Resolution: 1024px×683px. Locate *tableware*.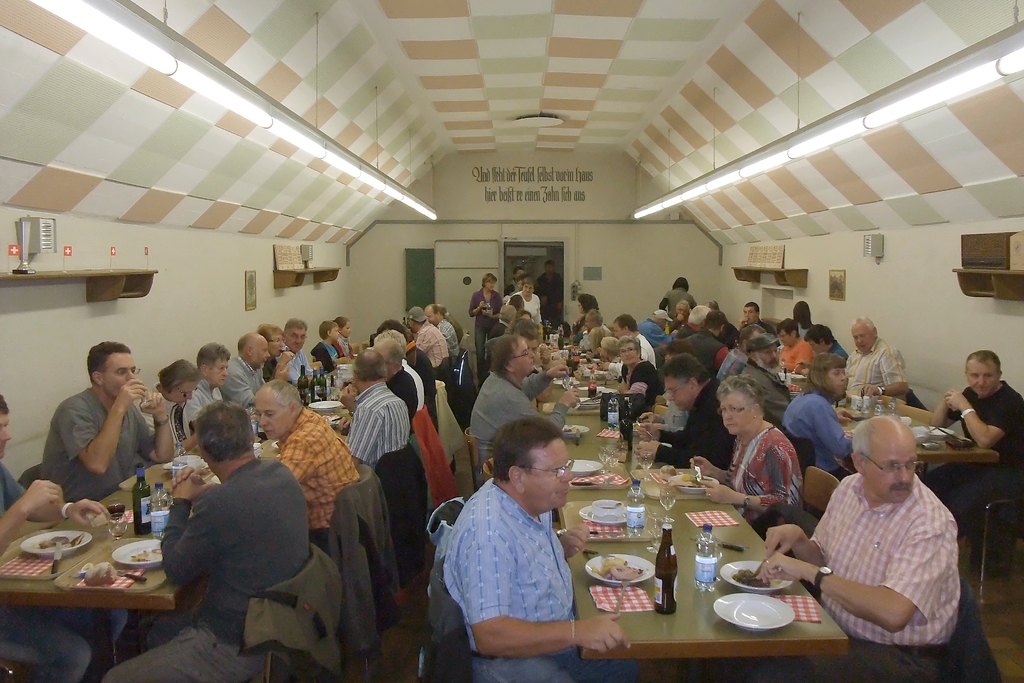
bbox=(589, 552, 656, 585).
